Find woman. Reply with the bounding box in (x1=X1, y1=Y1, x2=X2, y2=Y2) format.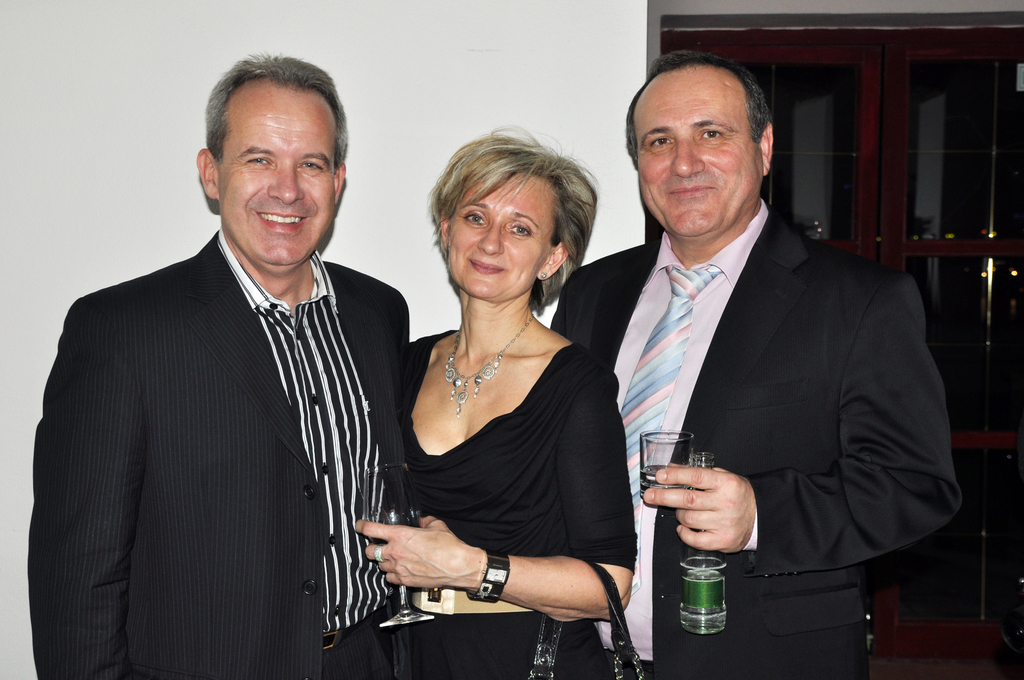
(x1=367, y1=127, x2=634, y2=678).
